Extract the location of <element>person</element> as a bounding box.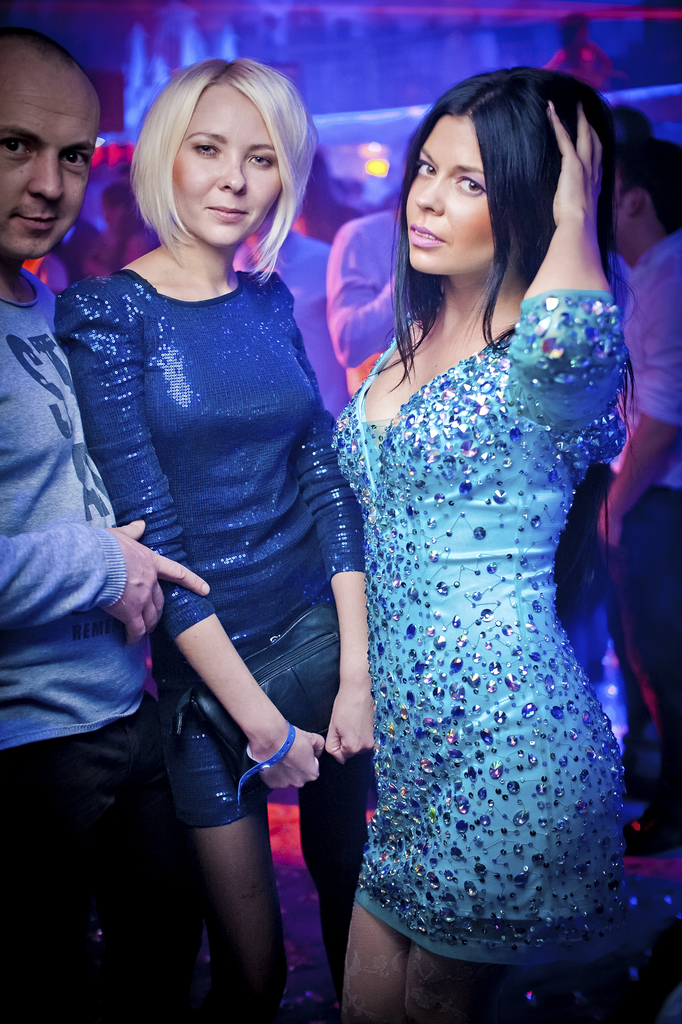
<box>329,67,628,1023</box>.
